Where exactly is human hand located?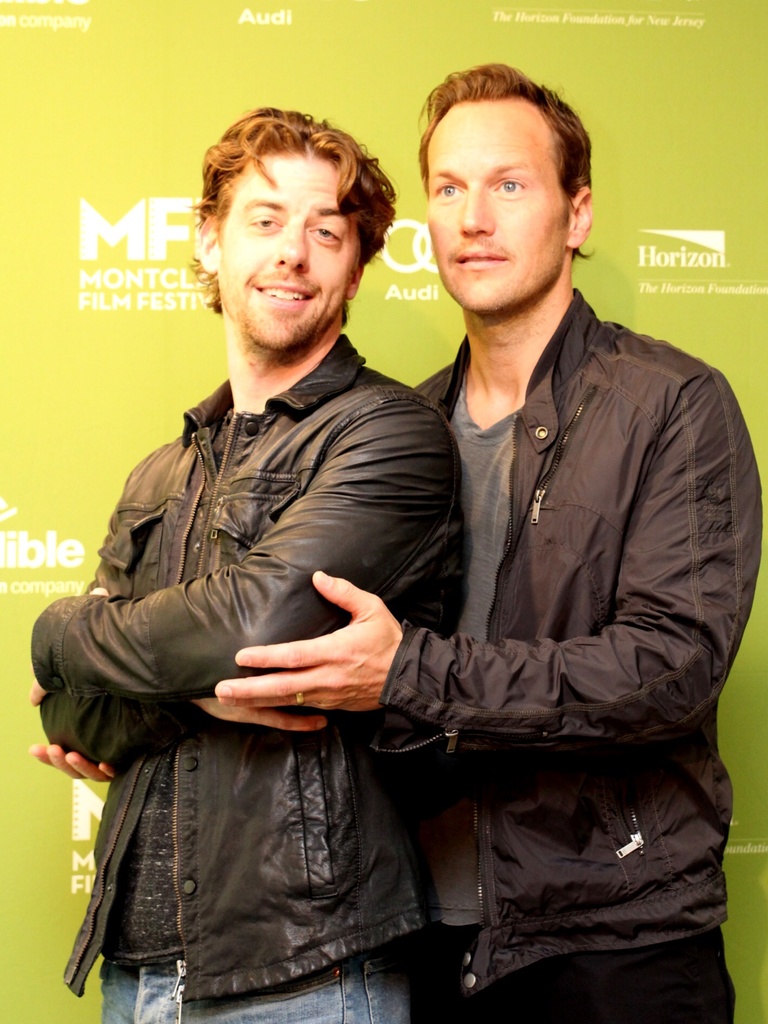
Its bounding box is rect(27, 743, 116, 781).
